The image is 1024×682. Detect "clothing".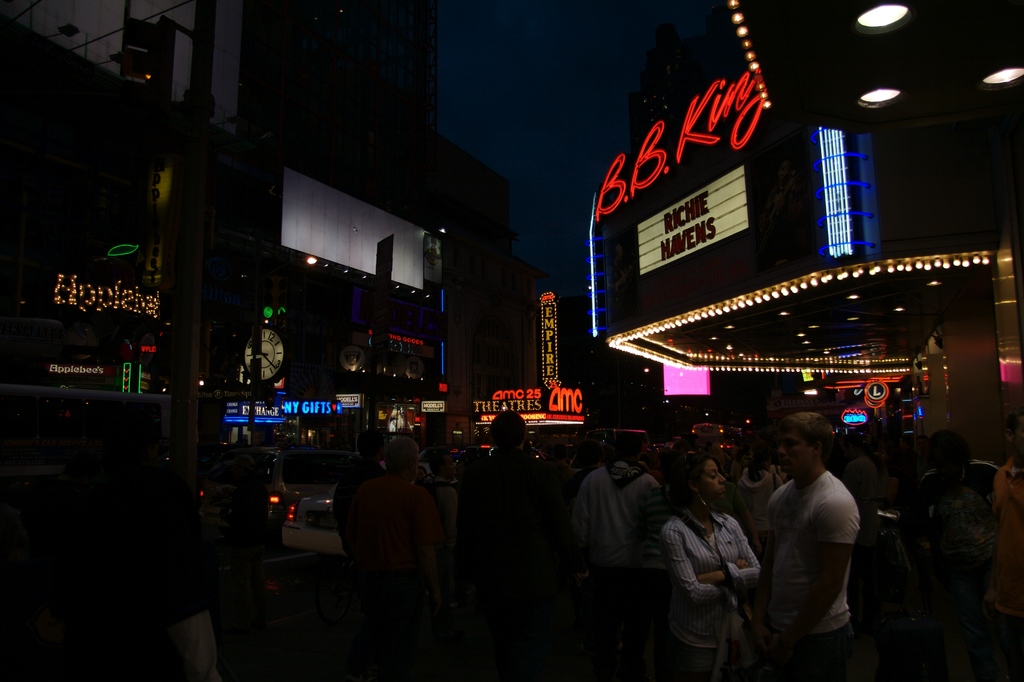
Detection: left=649, top=517, right=759, bottom=681.
